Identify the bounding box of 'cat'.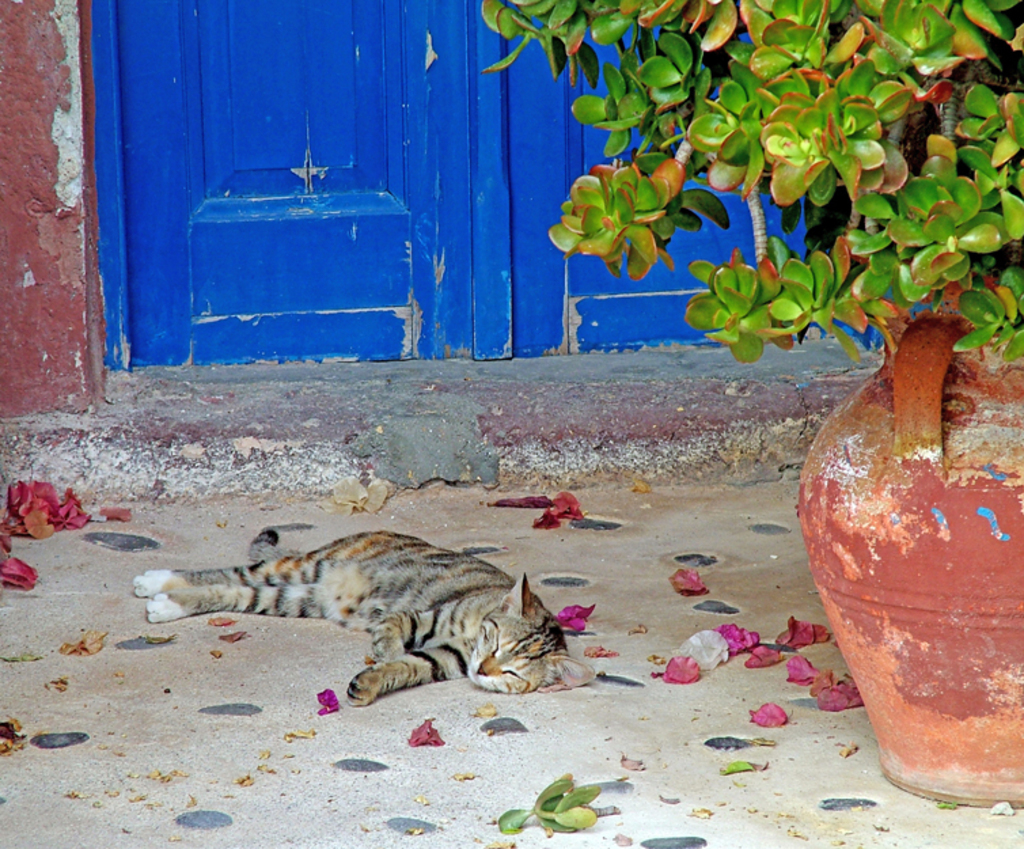
crop(129, 518, 602, 719).
